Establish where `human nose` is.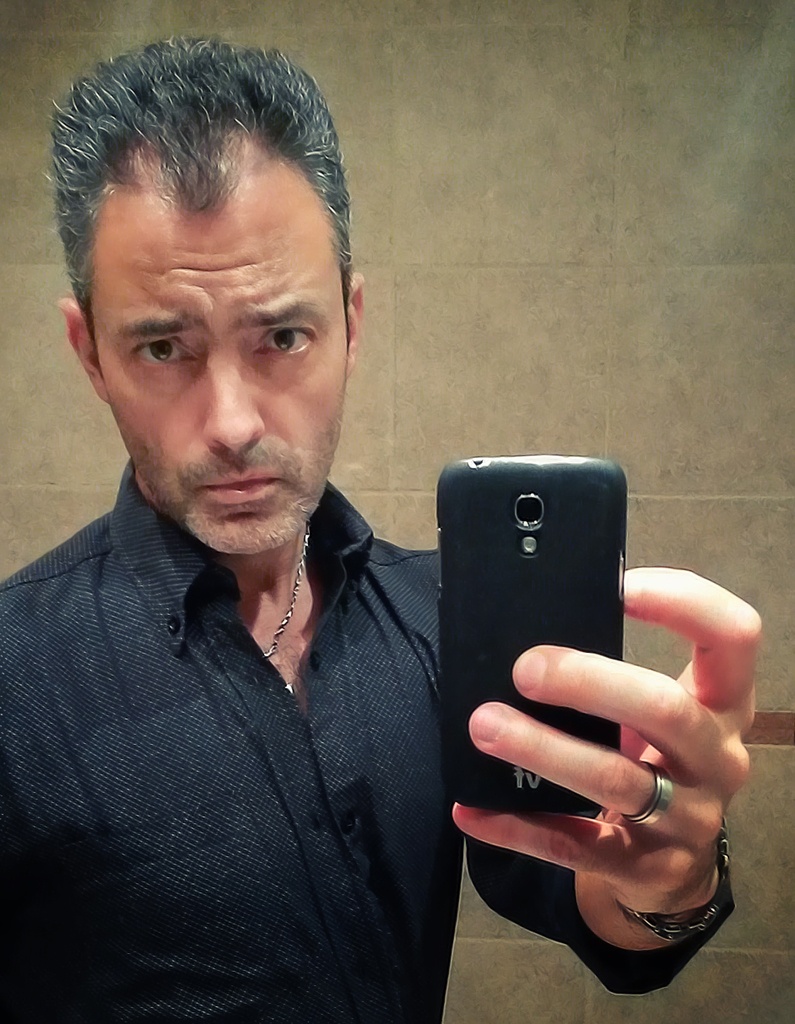
Established at (left=201, top=346, right=264, bottom=453).
